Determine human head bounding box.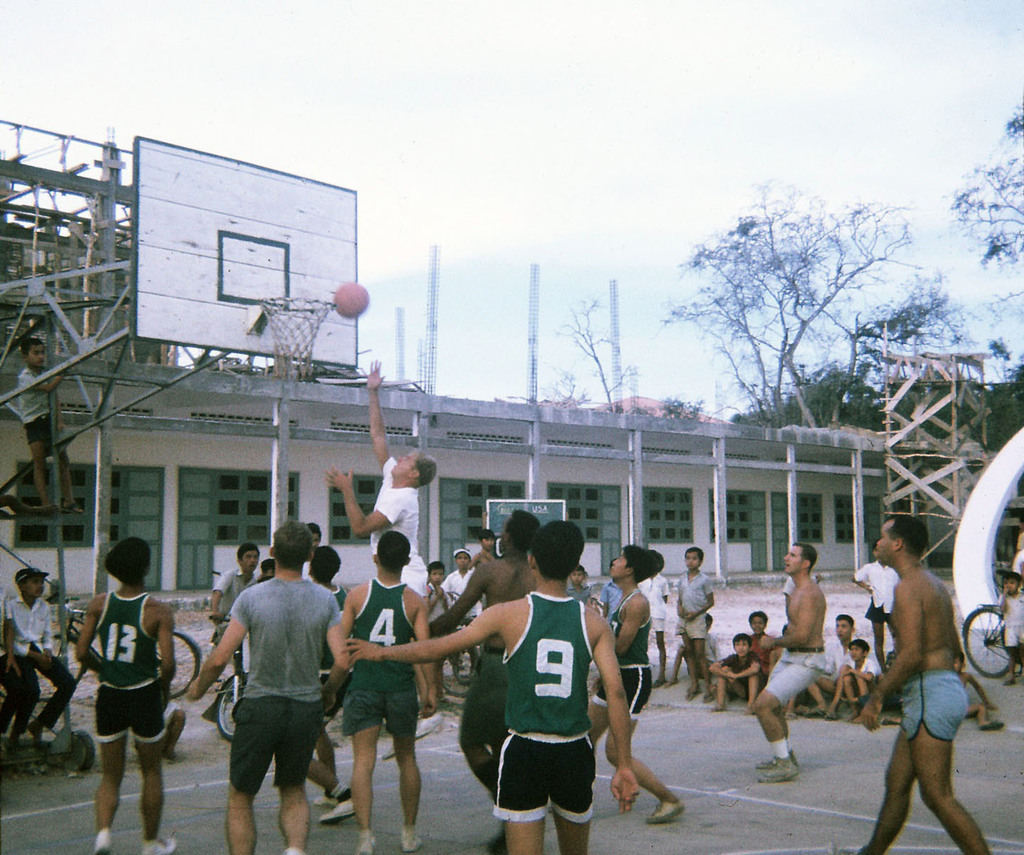
Determined: <region>268, 520, 313, 571</region>.
